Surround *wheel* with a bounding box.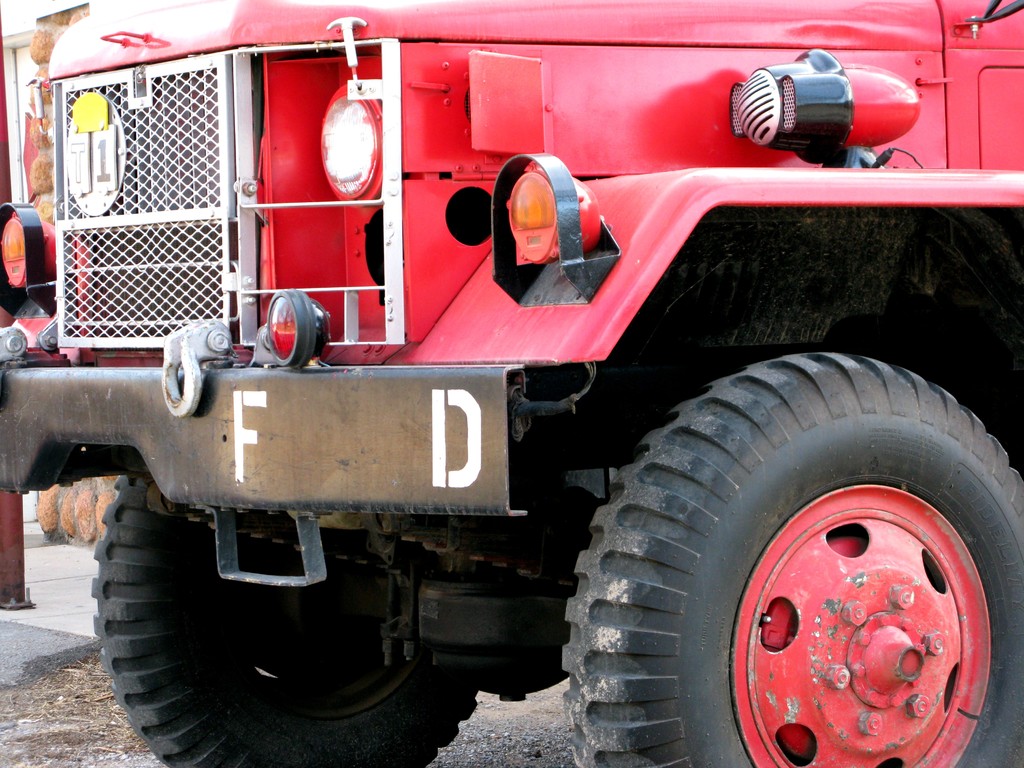
x1=609, y1=333, x2=1018, y2=749.
